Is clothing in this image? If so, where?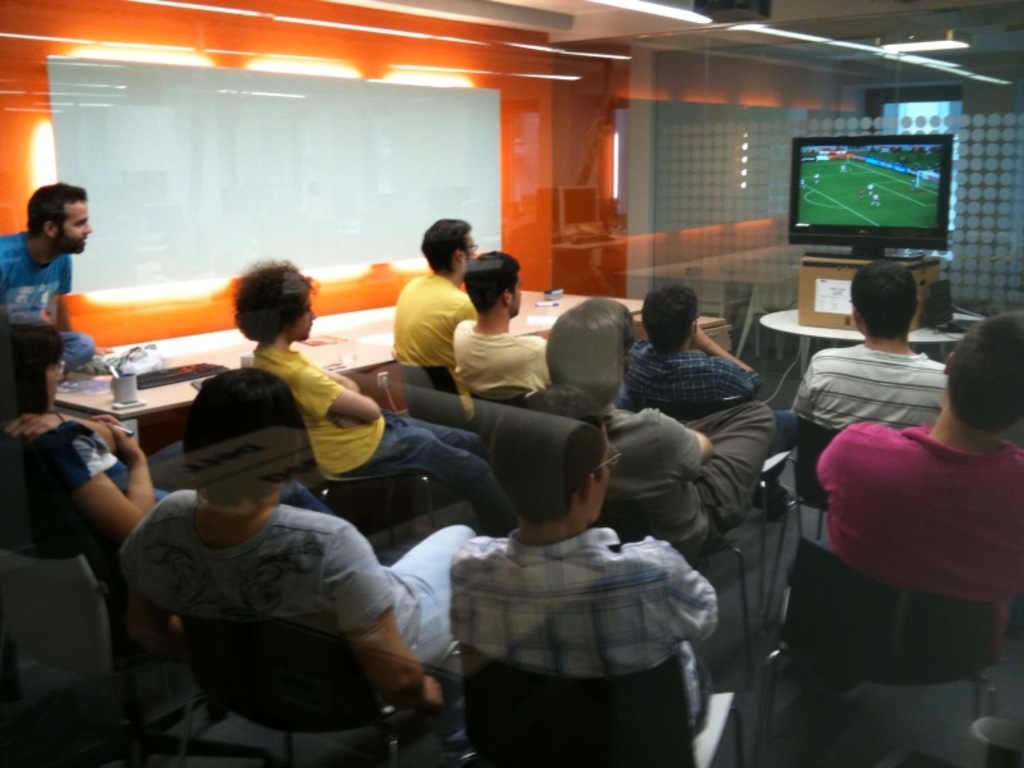
Yes, at rect(453, 520, 716, 736).
